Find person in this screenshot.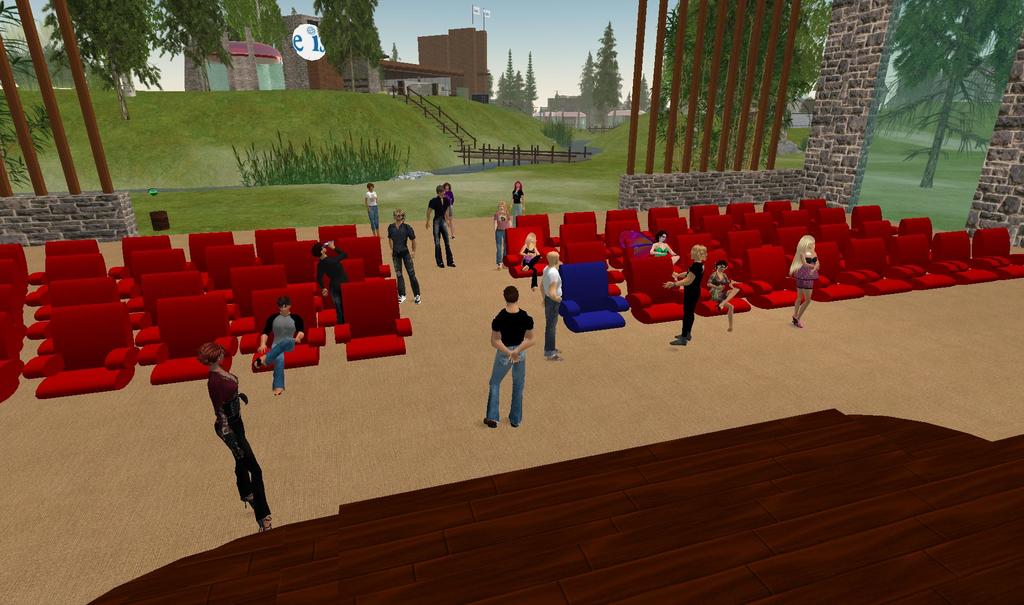
The bounding box for person is x1=253, y1=296, x2=307, y2=394.
